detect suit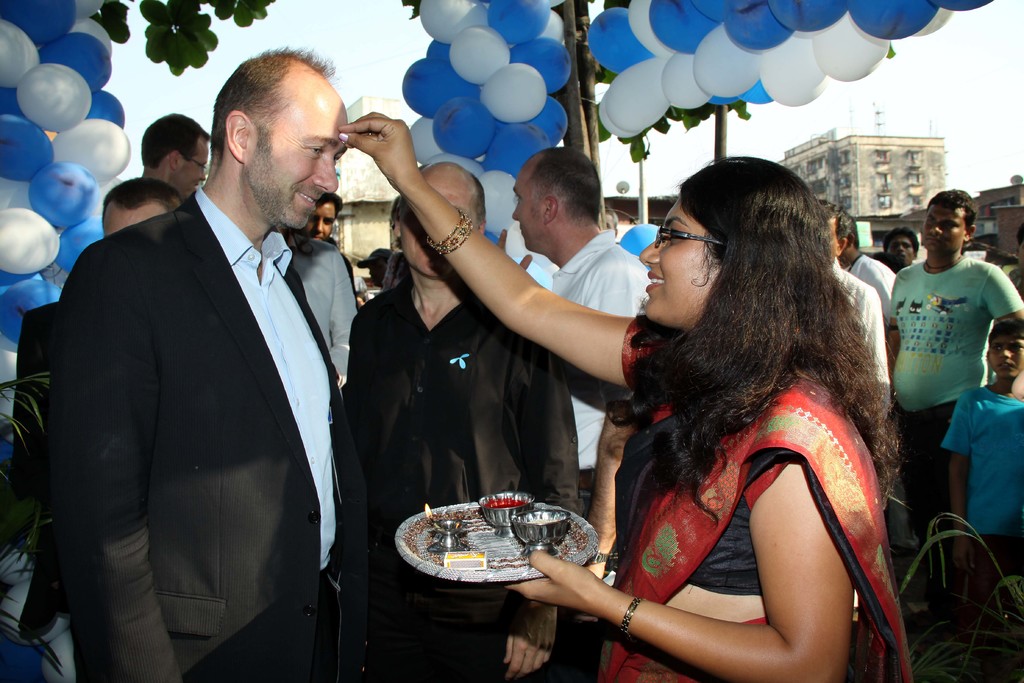
x1=40 y1=81 x2=389 y2=678
